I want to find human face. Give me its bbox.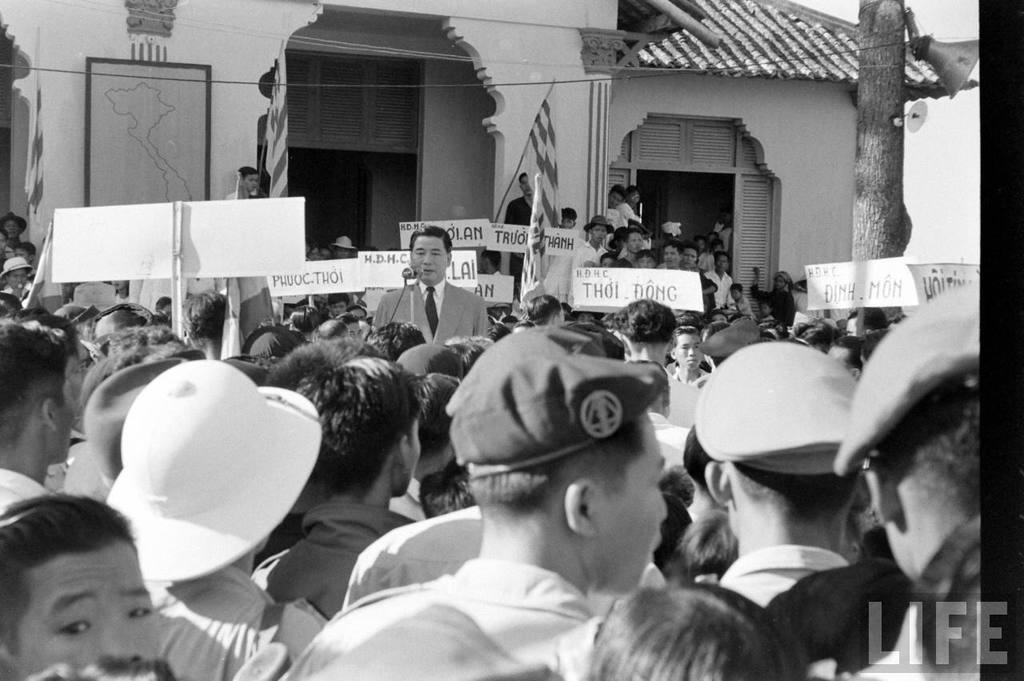
BBox(625, 233, 642, 251).
